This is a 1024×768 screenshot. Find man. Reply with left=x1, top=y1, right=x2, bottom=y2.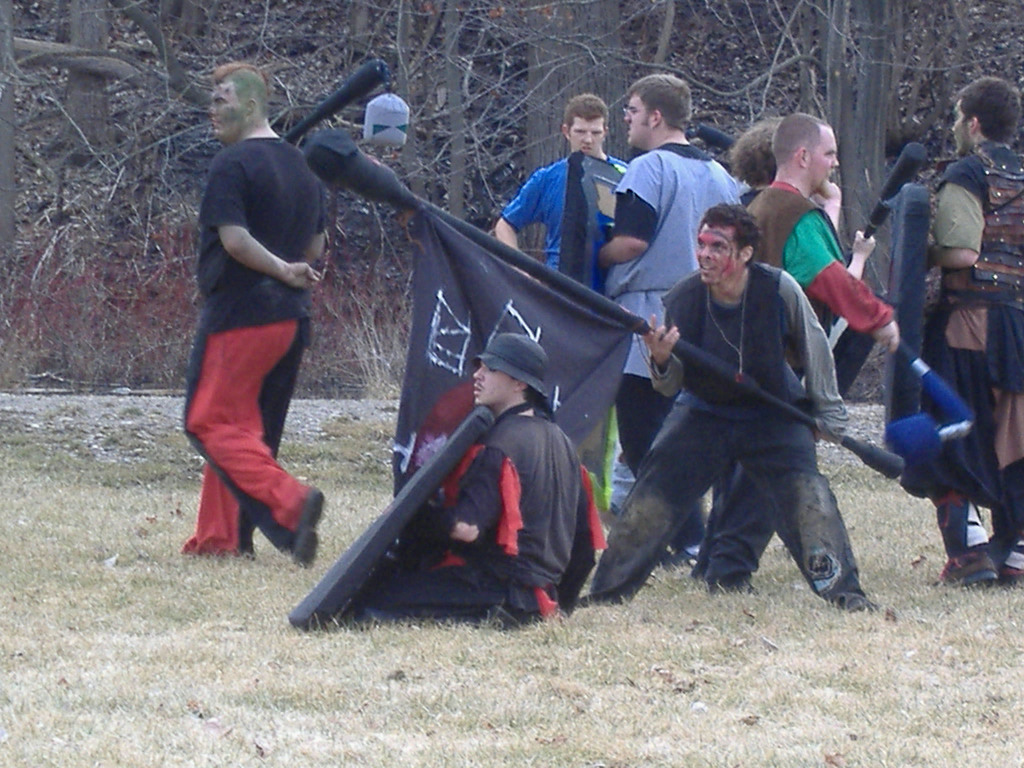
left=913, top=76, right=1023, bottom=577.
